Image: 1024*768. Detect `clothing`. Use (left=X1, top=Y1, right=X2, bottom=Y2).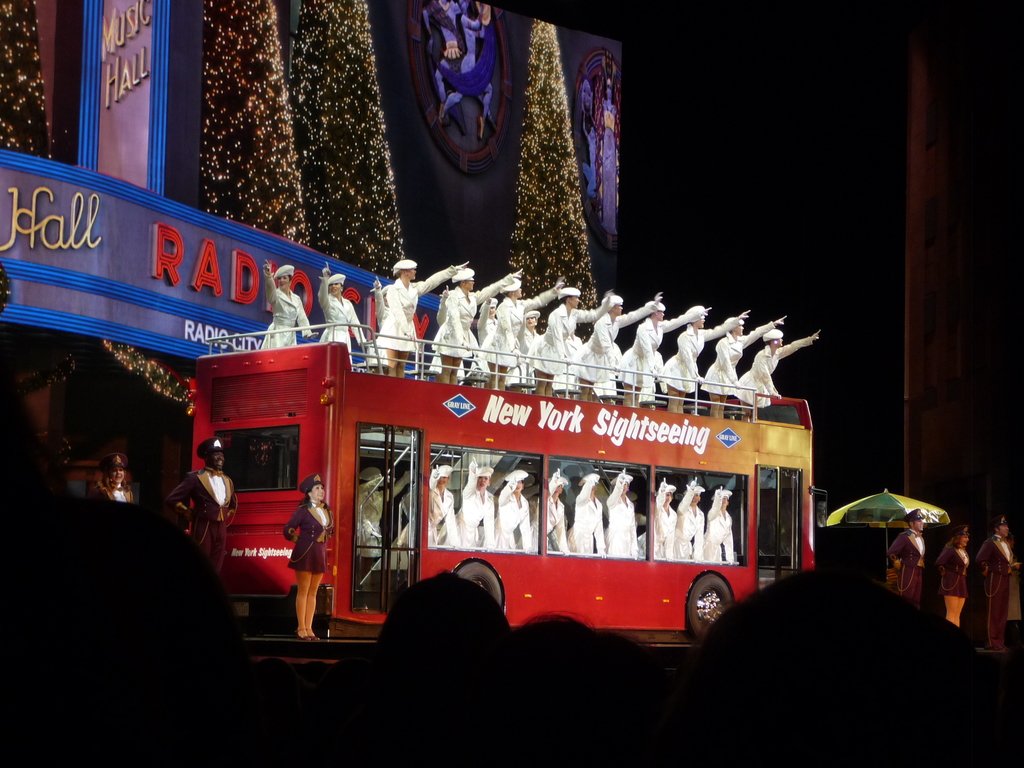
(left=697, top=477, right=735, bottom=562).
